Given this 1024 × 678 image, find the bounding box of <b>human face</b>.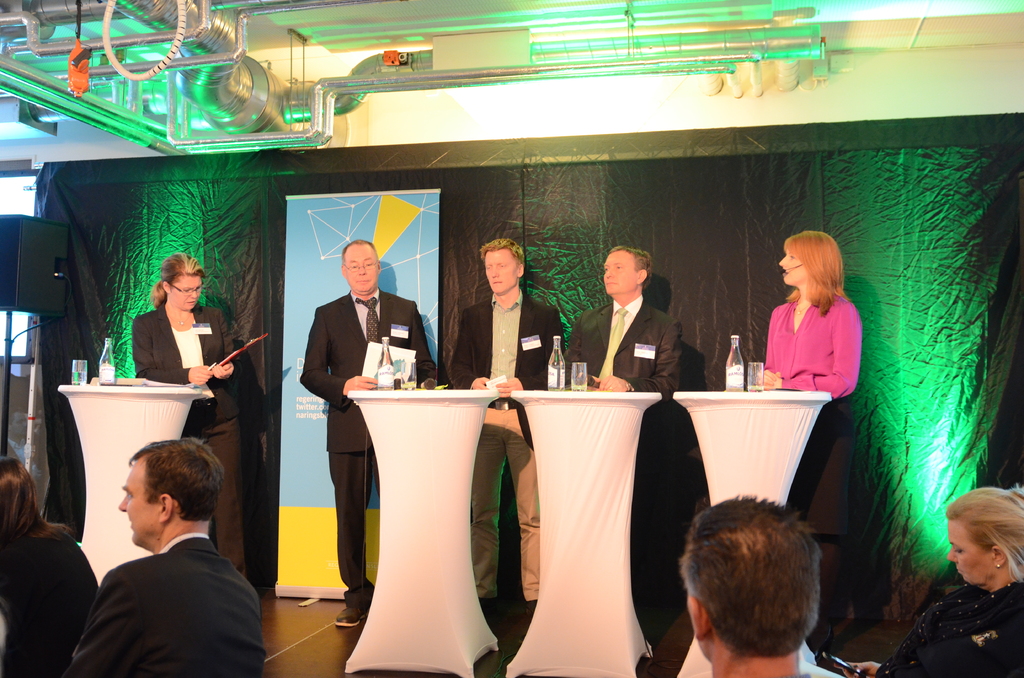
945:516:996:579.
